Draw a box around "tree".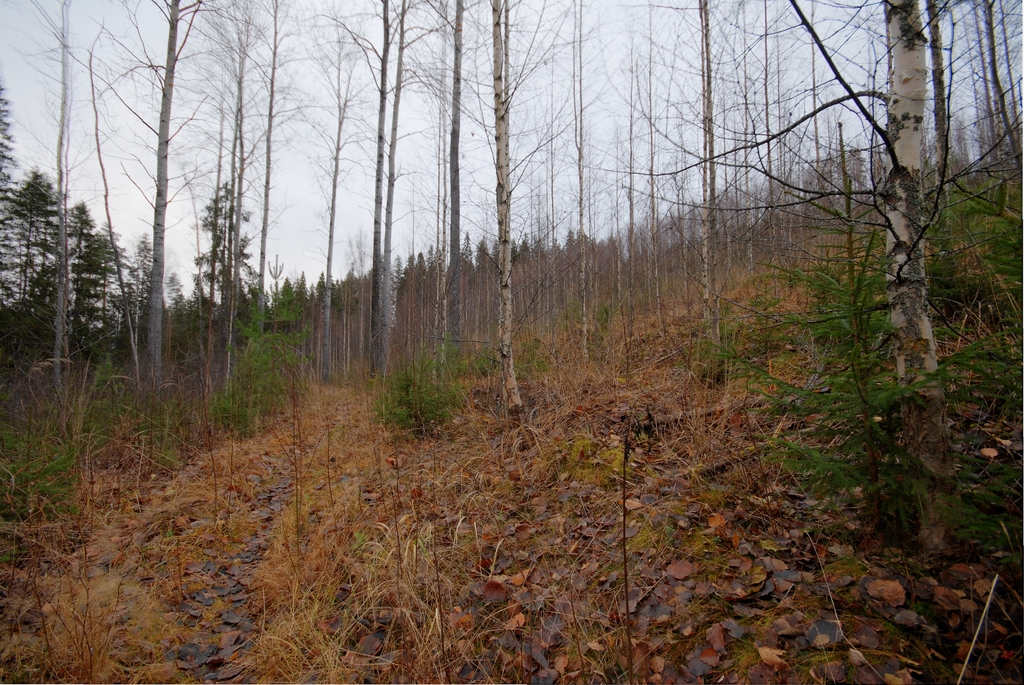
x1=689, y1=0, x2=783, y2=350.
